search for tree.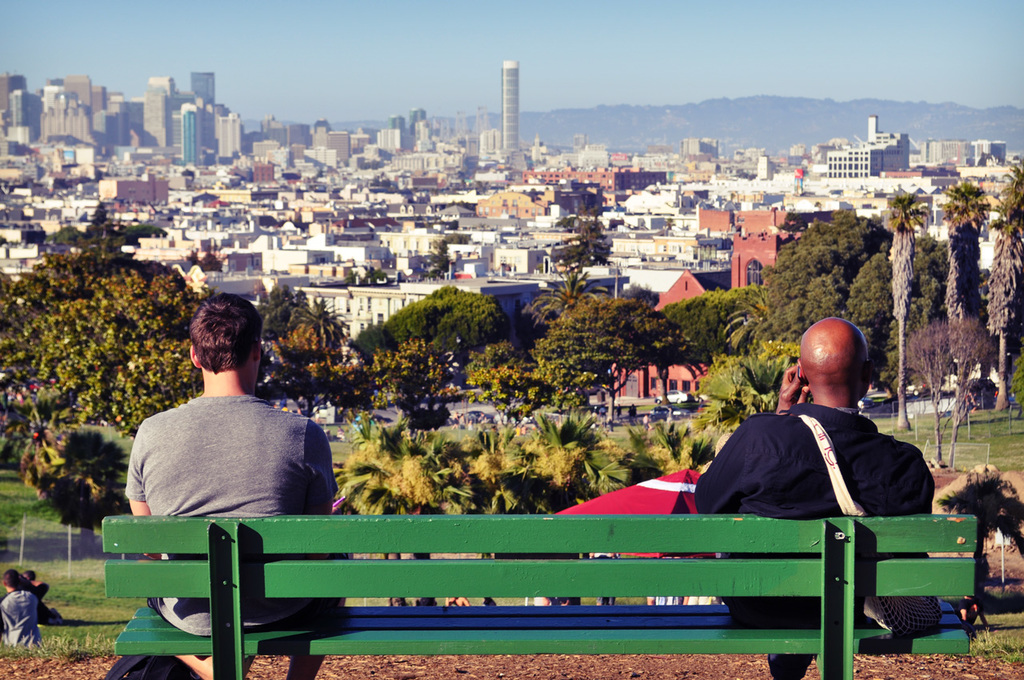
Found at detection(29, 424, 132, 536).
